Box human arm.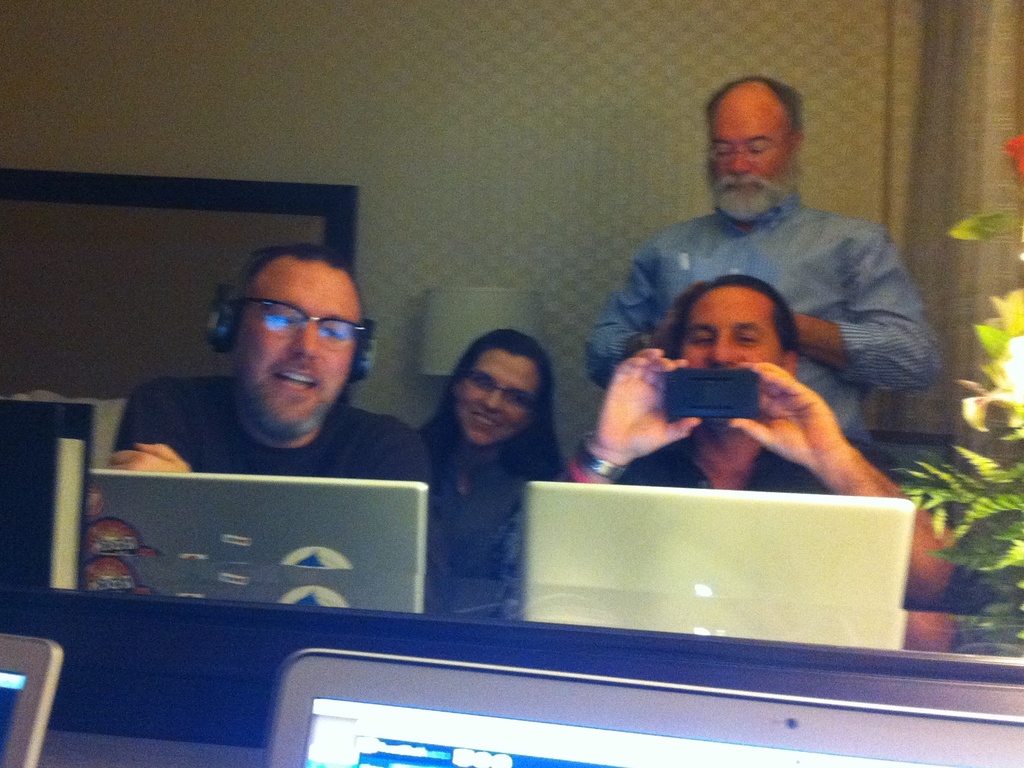
<bbox>540, 340, 706, 487</bbox>.
